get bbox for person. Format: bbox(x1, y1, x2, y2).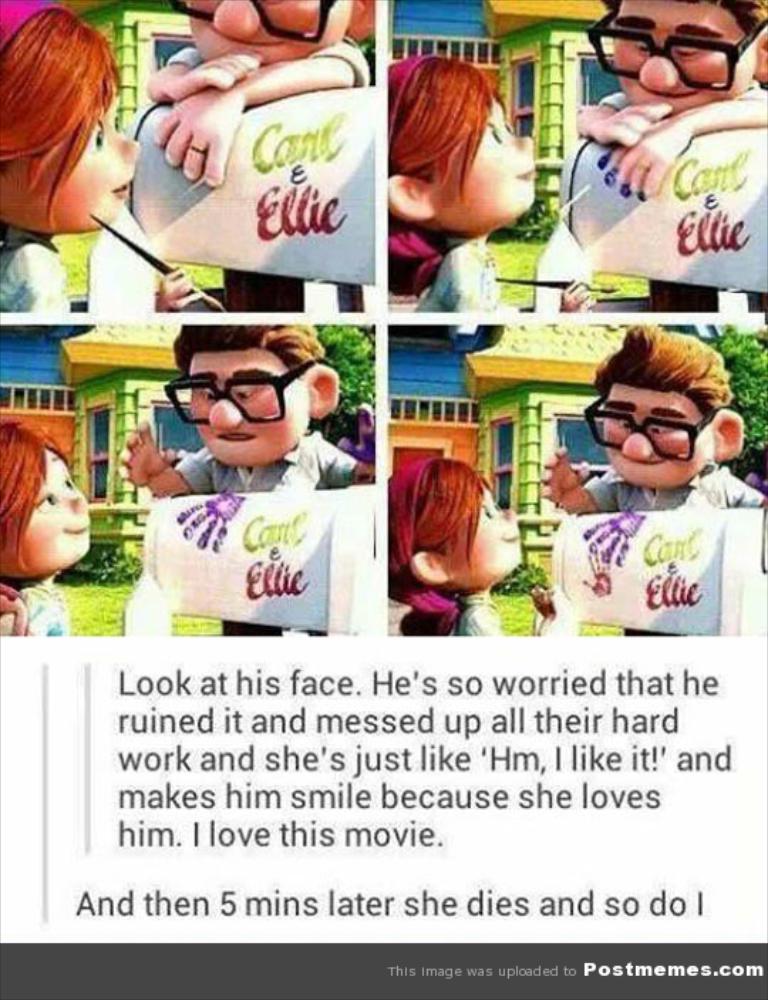
bbox(112, 319, 375, 634).
